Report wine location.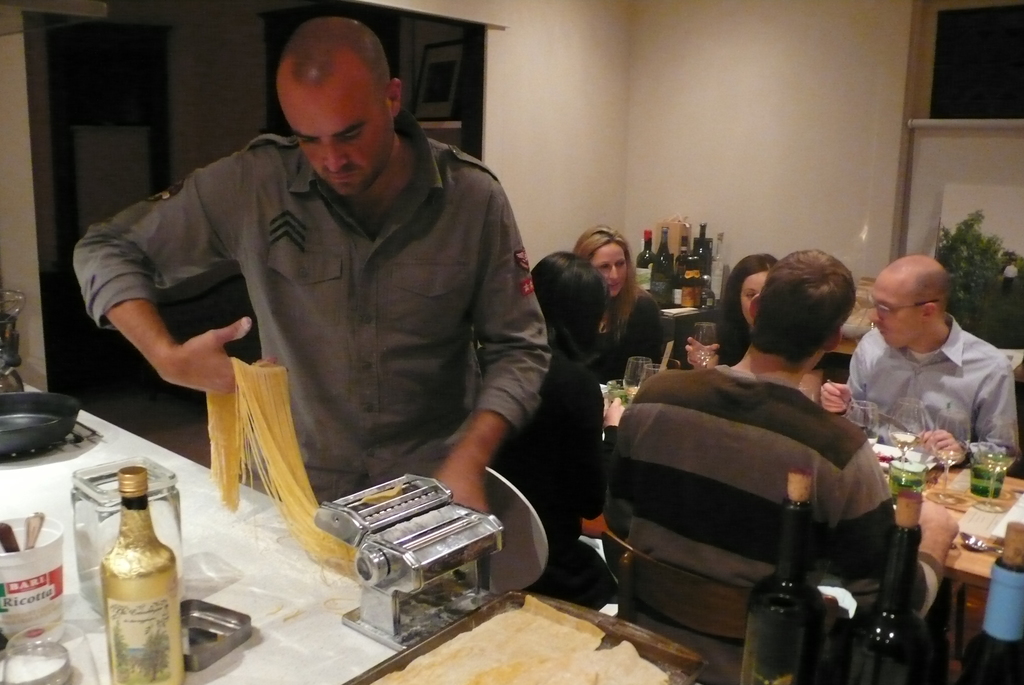
Report: x1=676, y1=238, x2=686, y2=307.
